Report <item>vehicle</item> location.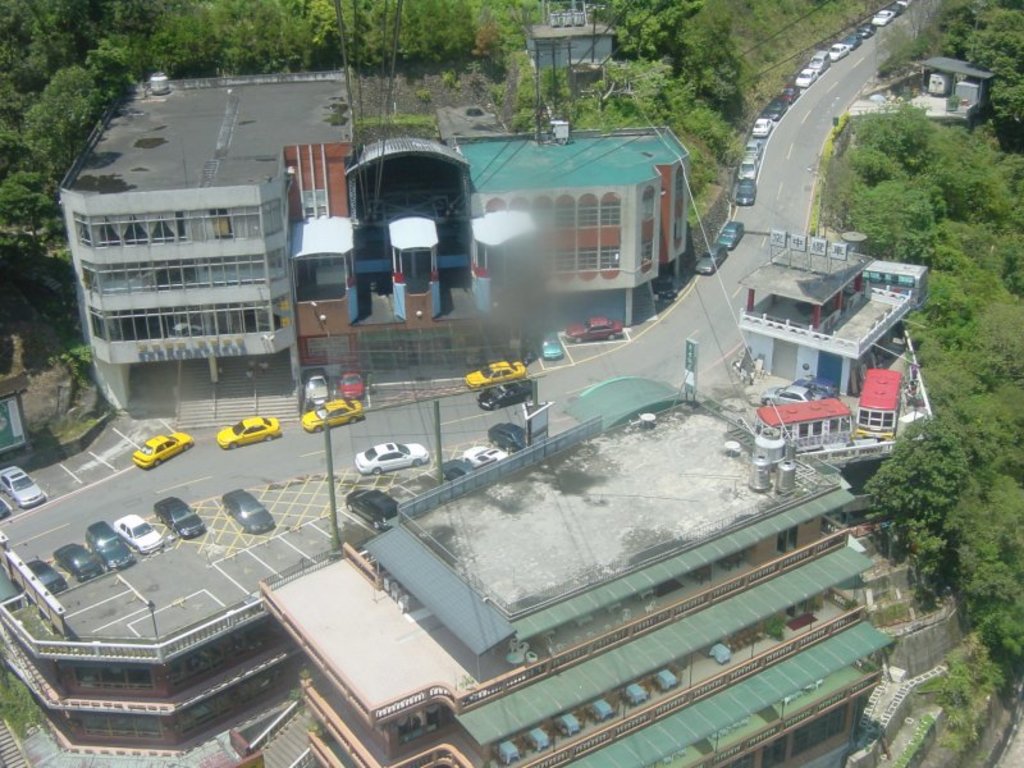
Report: crop(721, 220, 744, 251).
